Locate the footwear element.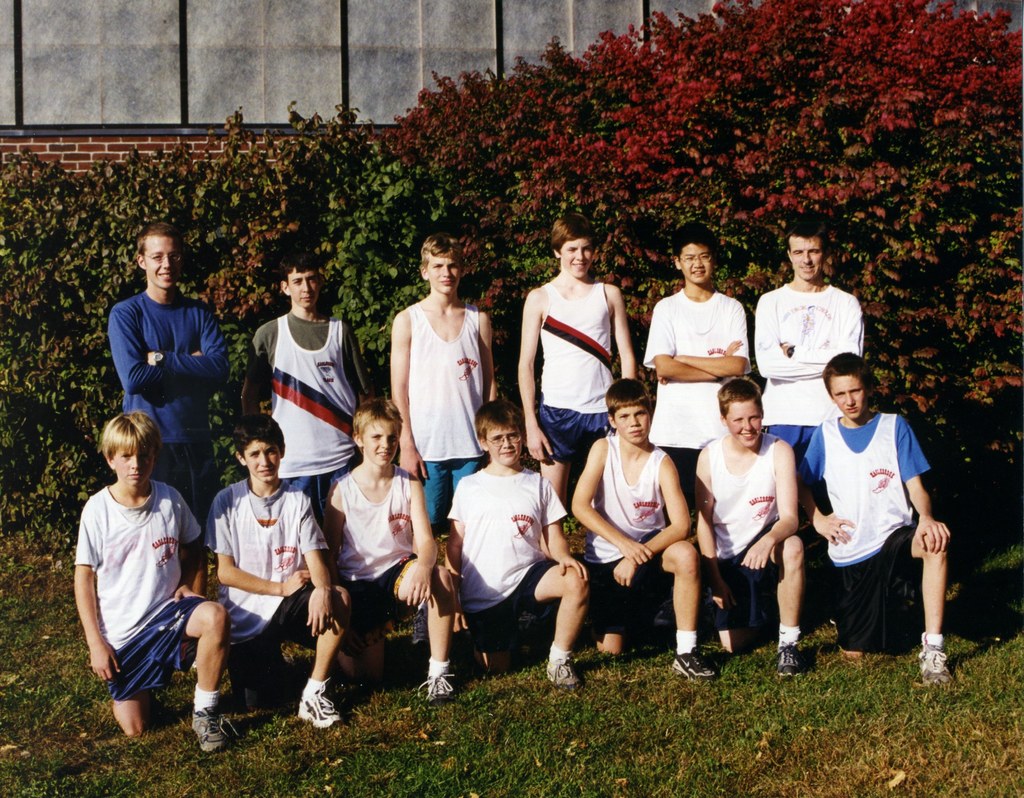
Element bbox: left=409, top=610, right=431, bottom=644.
